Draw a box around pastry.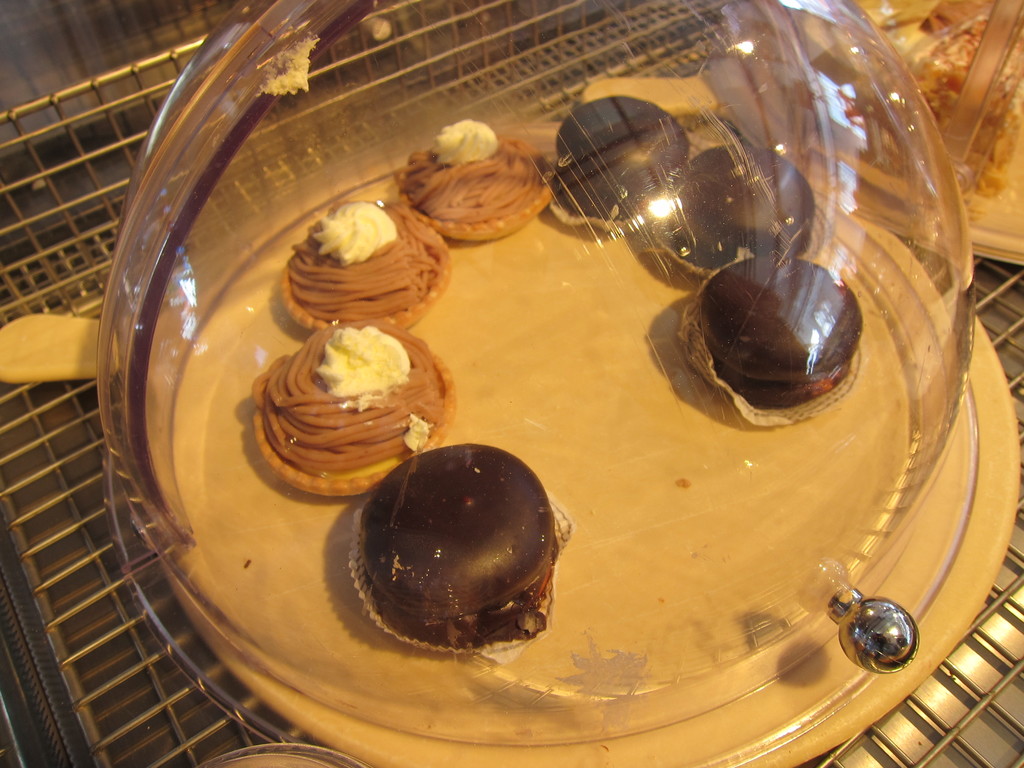
(x1=652, y1=147, x2=819, y2=266).
